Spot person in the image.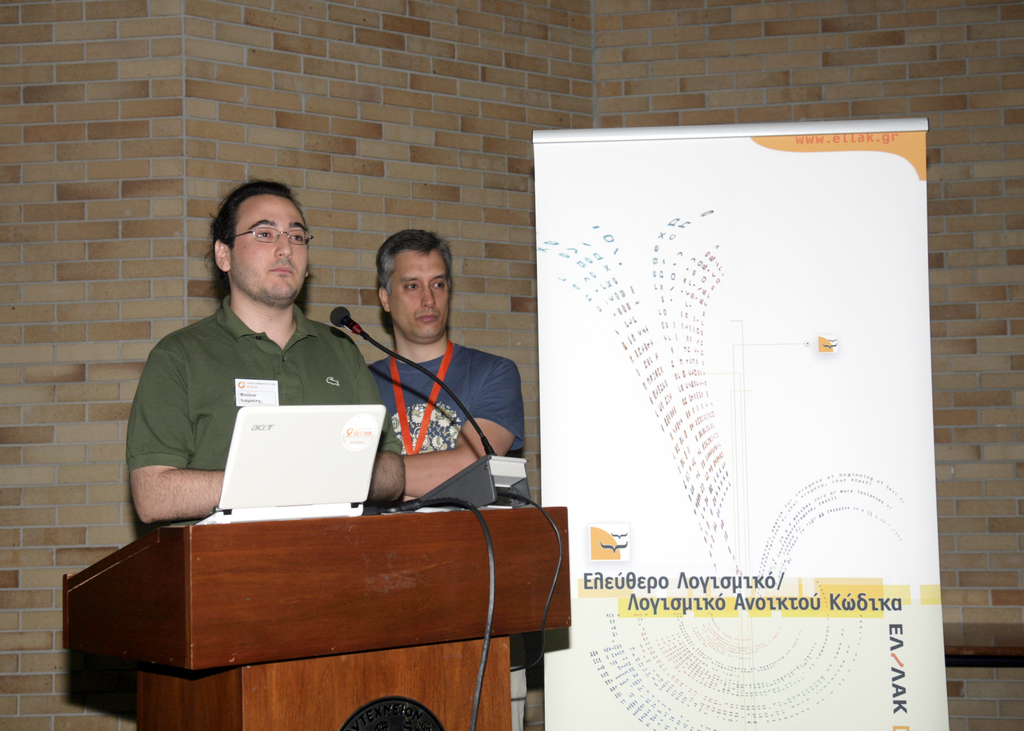
person found at box(130, 187, 413, 526).
